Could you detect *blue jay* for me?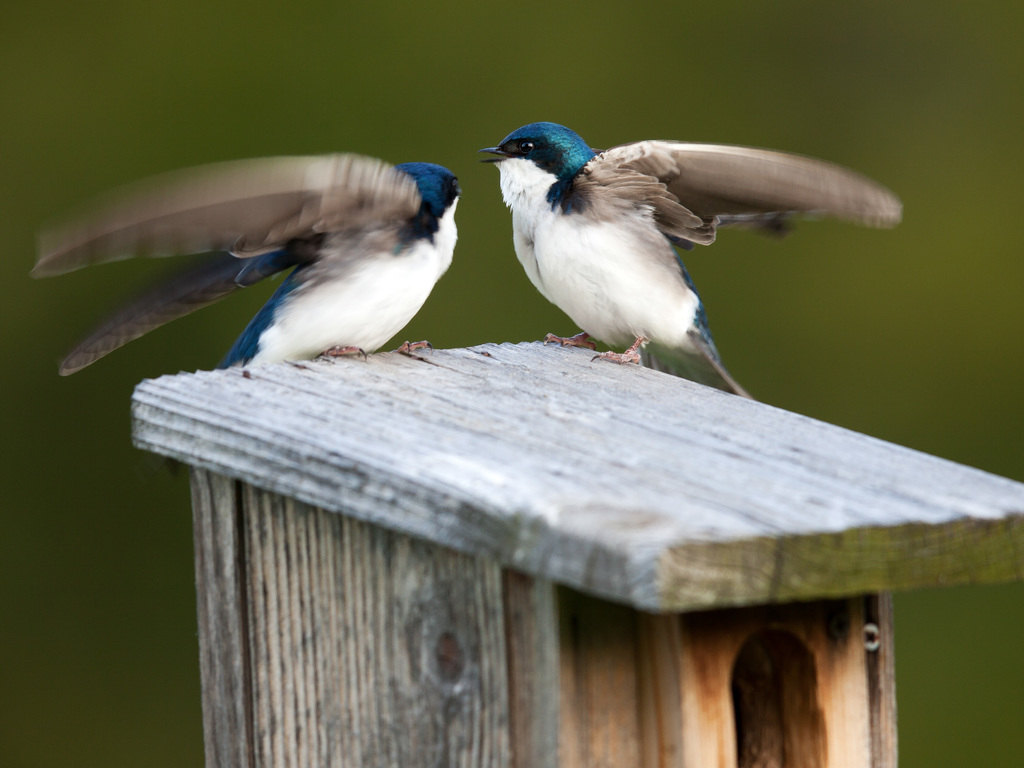
Detection result: bbox=[30, 148, 464, 378].
